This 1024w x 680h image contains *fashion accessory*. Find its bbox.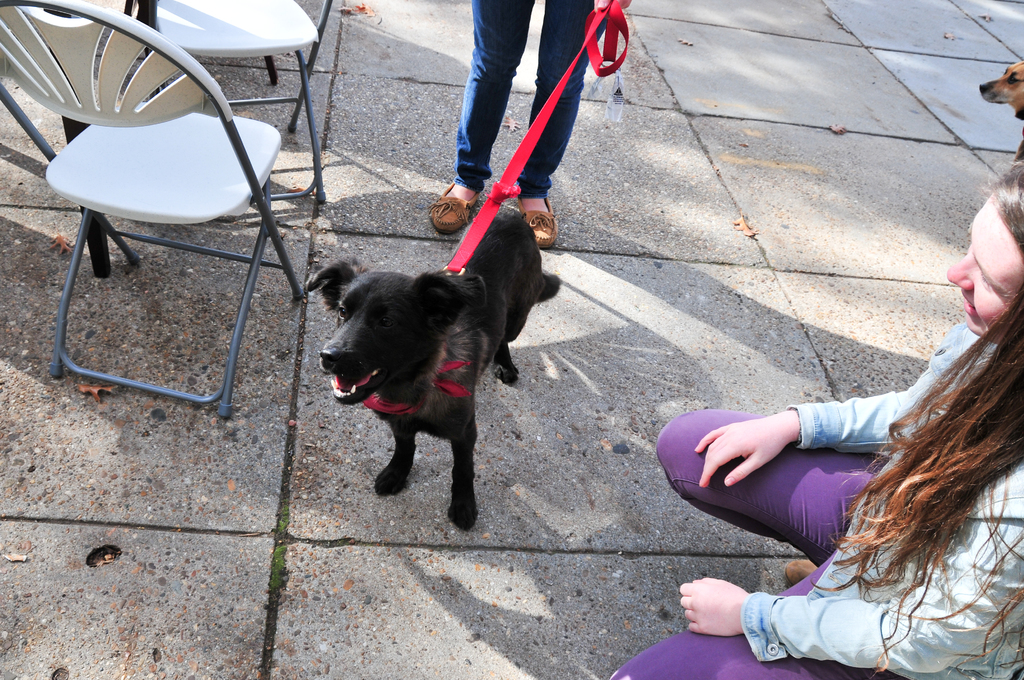
pyautogui.locateOnScreen(428, 181, 483, 229).
